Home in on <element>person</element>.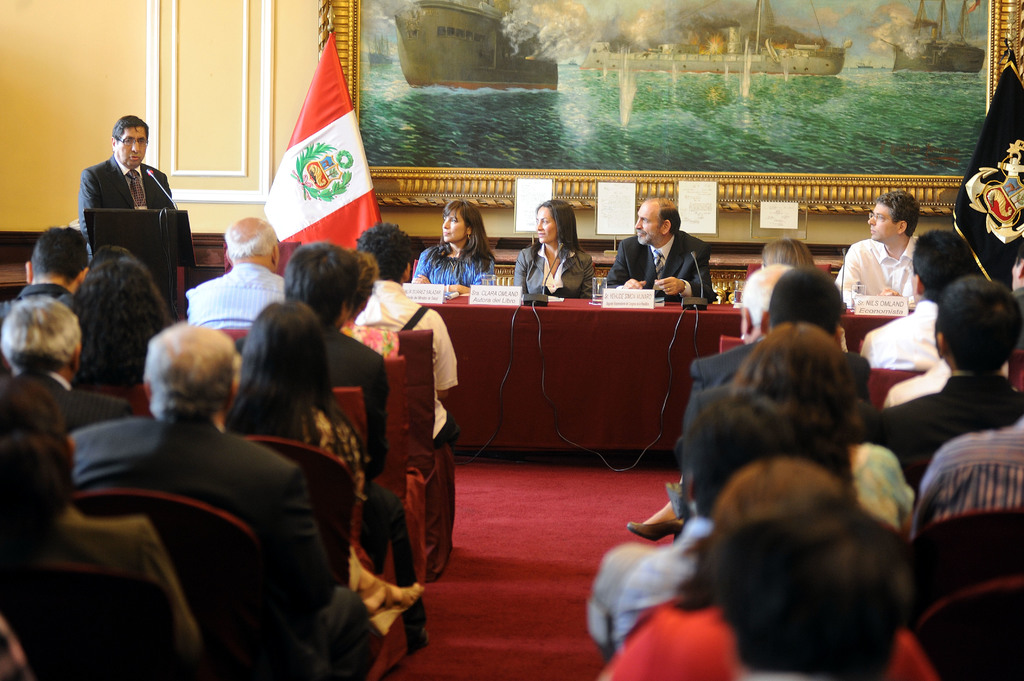
Homed in at bbox=(629, 236, 815, 543).
